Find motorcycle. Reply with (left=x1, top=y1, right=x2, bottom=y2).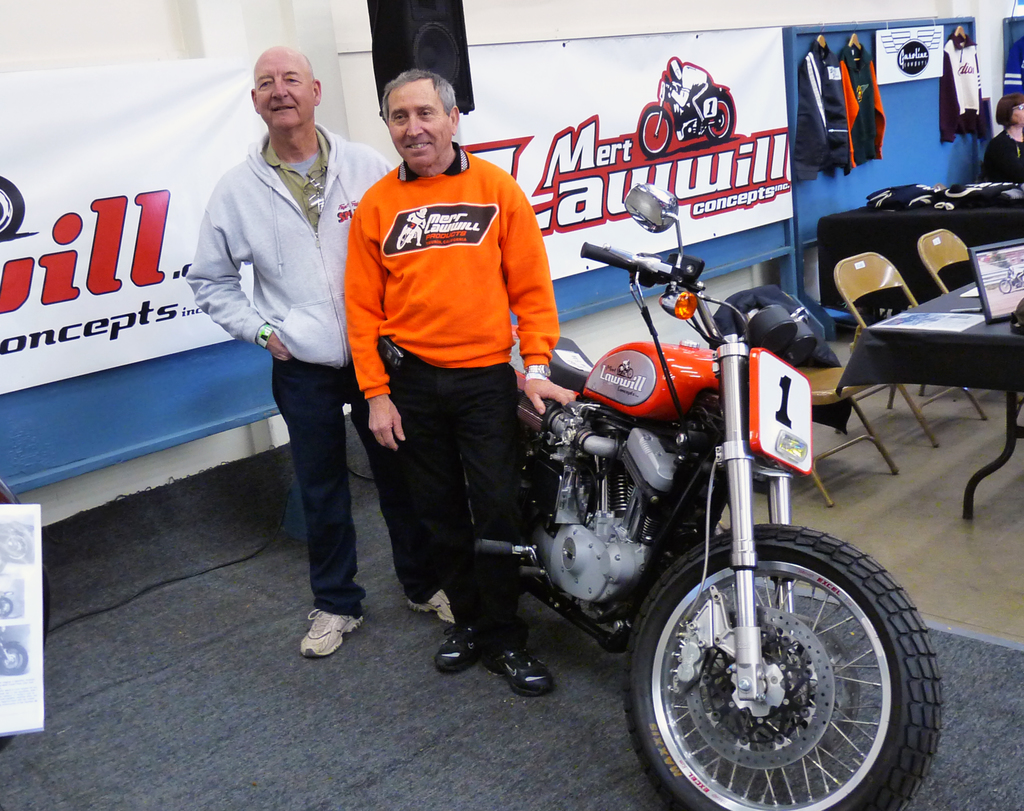
(left=381, top=240, right=914, bottom=801).
